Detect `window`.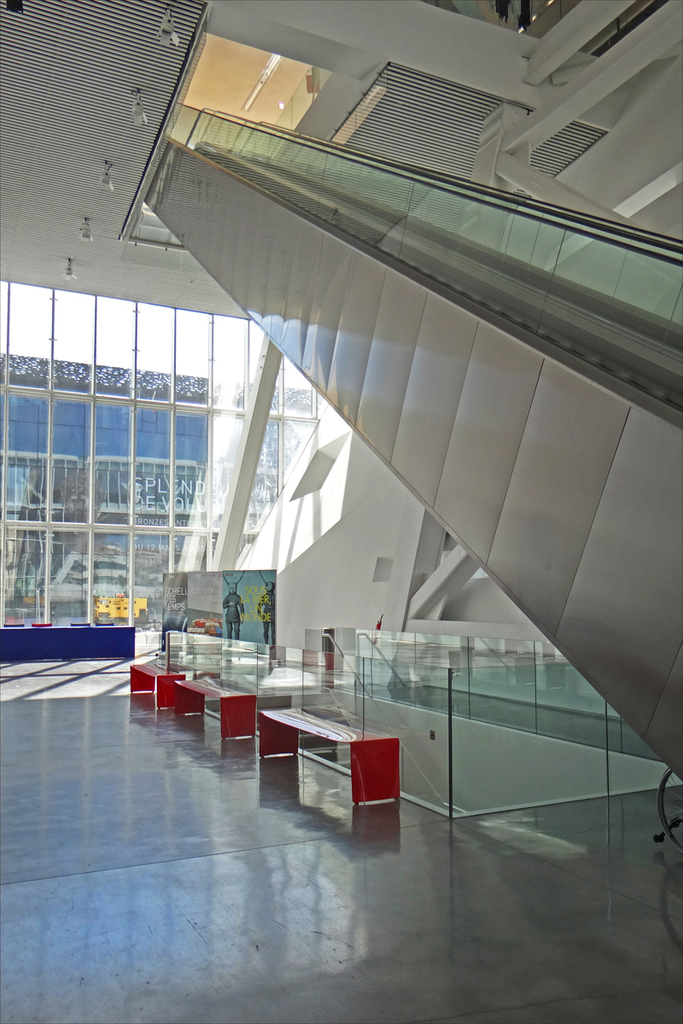
Detected at <box>238,323,318,554</box>.
